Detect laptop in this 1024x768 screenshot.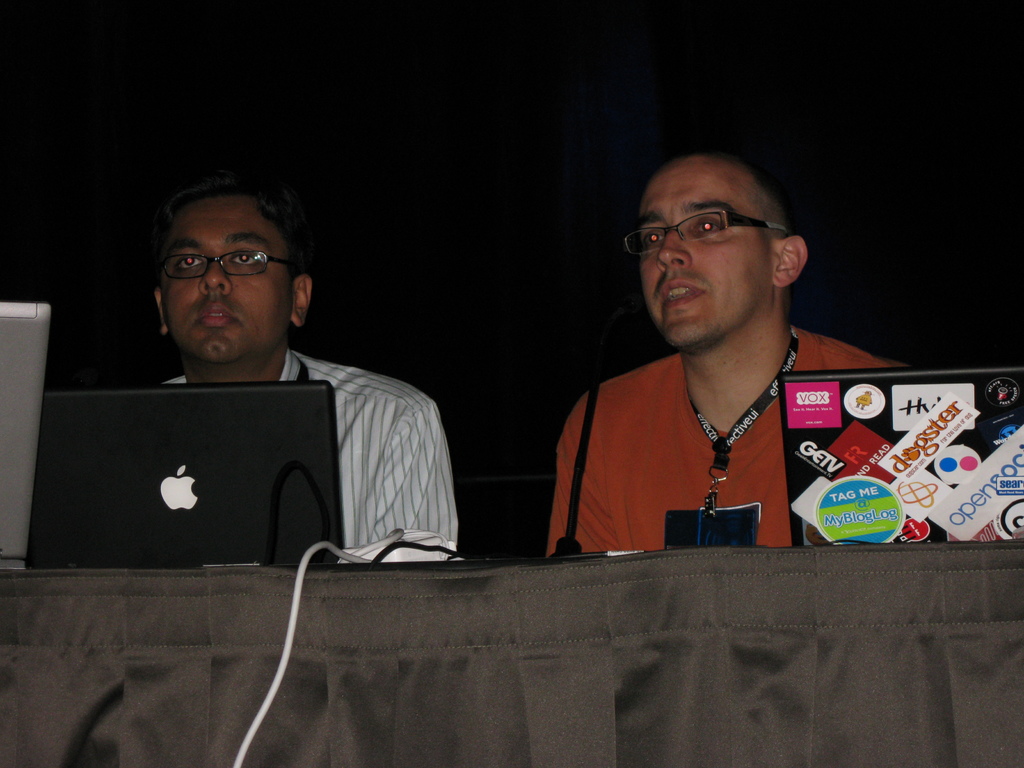
Detection: {"left": 42, "top": 377, "right": 356, "bottom": 579}.
